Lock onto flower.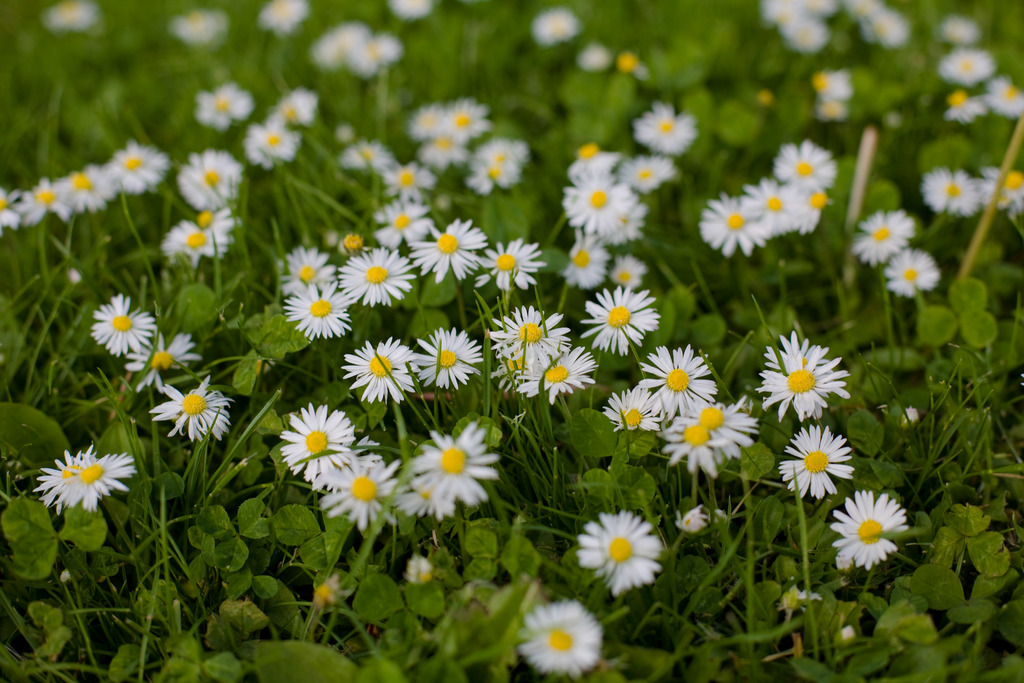
Locked: detection(948, 89, 987, 120).
